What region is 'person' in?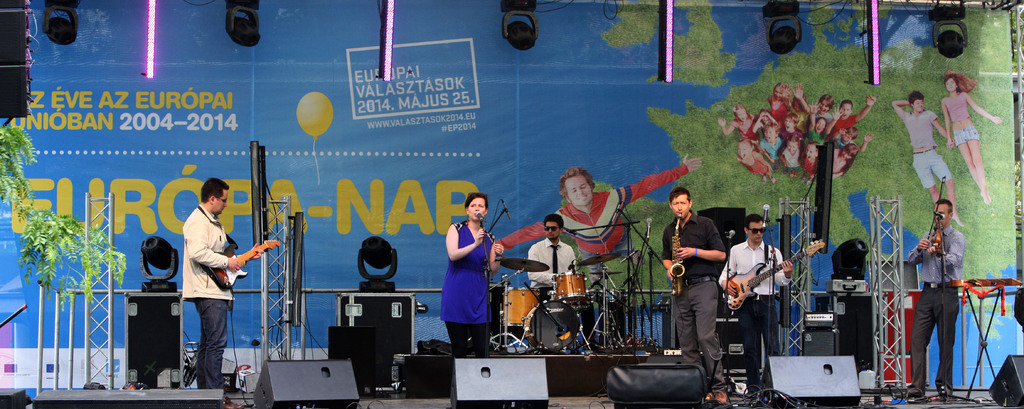
178:179:276:390.
